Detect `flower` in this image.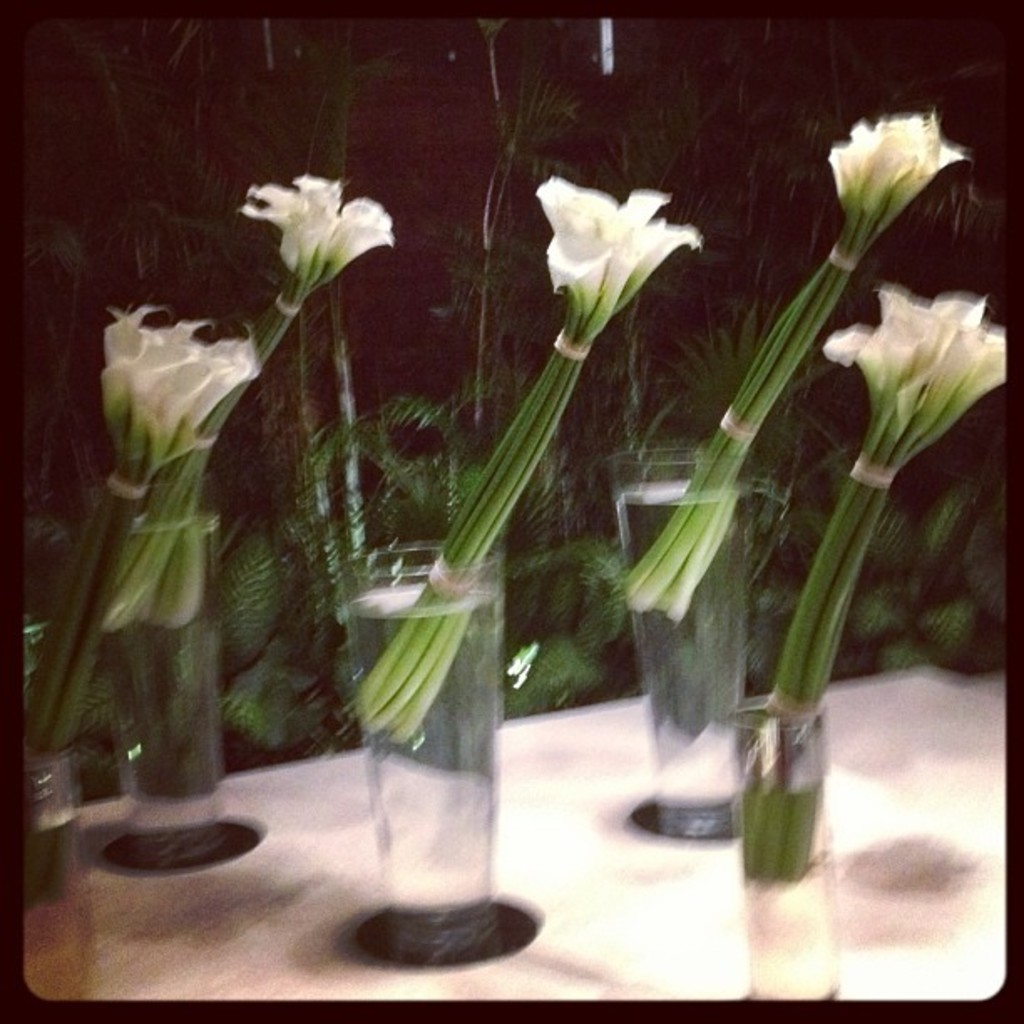
Detection: BBox(517, 171, 684, 306).
